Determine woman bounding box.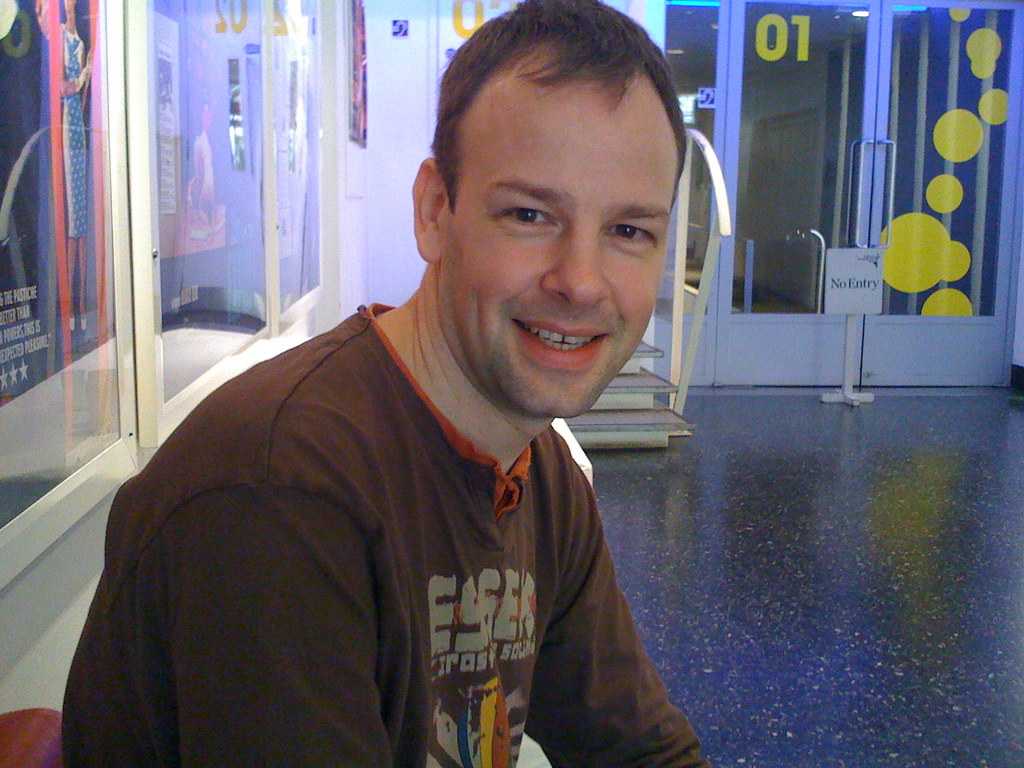
Determined: BBox(58, 0, 92, 329).
